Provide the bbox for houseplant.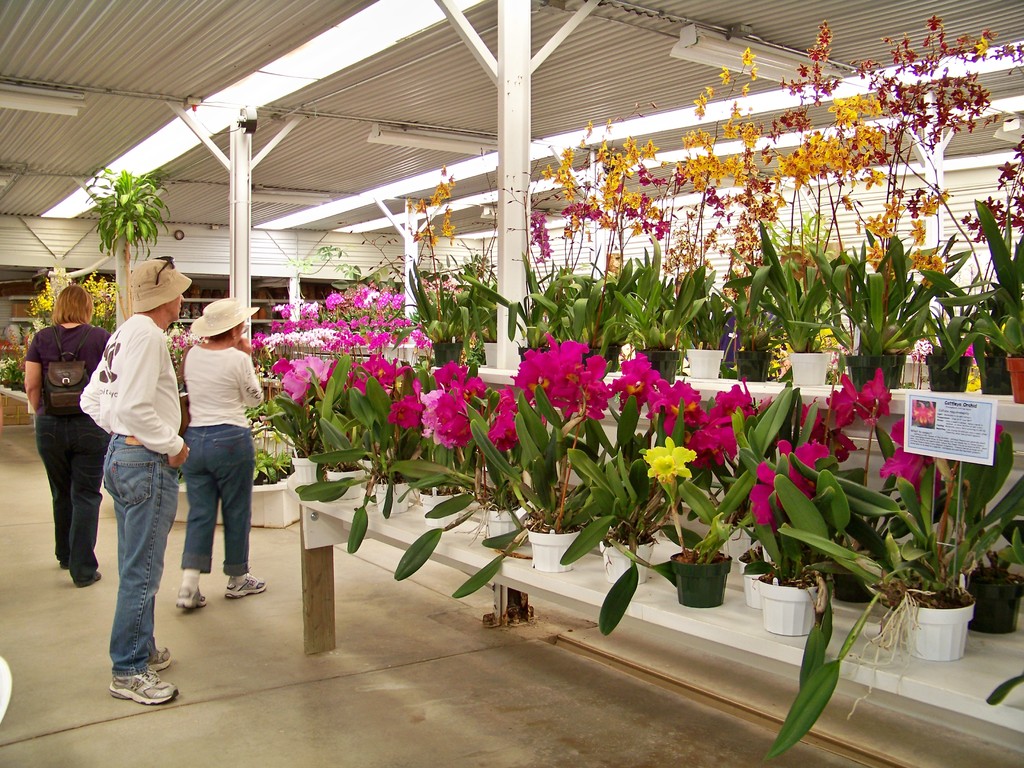
[x1=634, y1=383, x2=767, y2=604].
